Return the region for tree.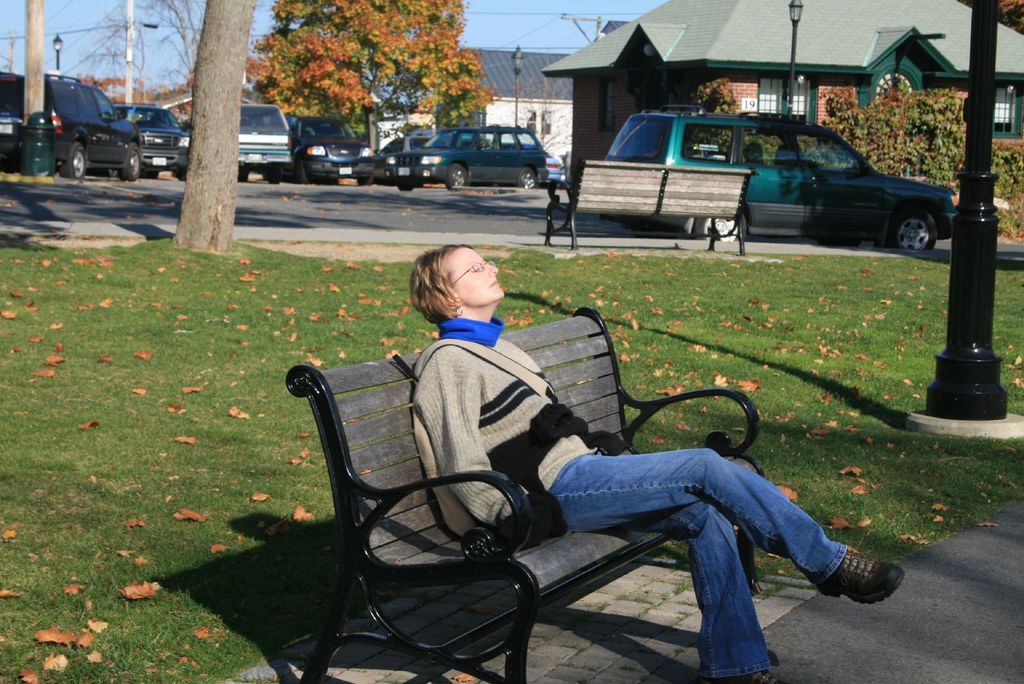
175 3 233 252.
